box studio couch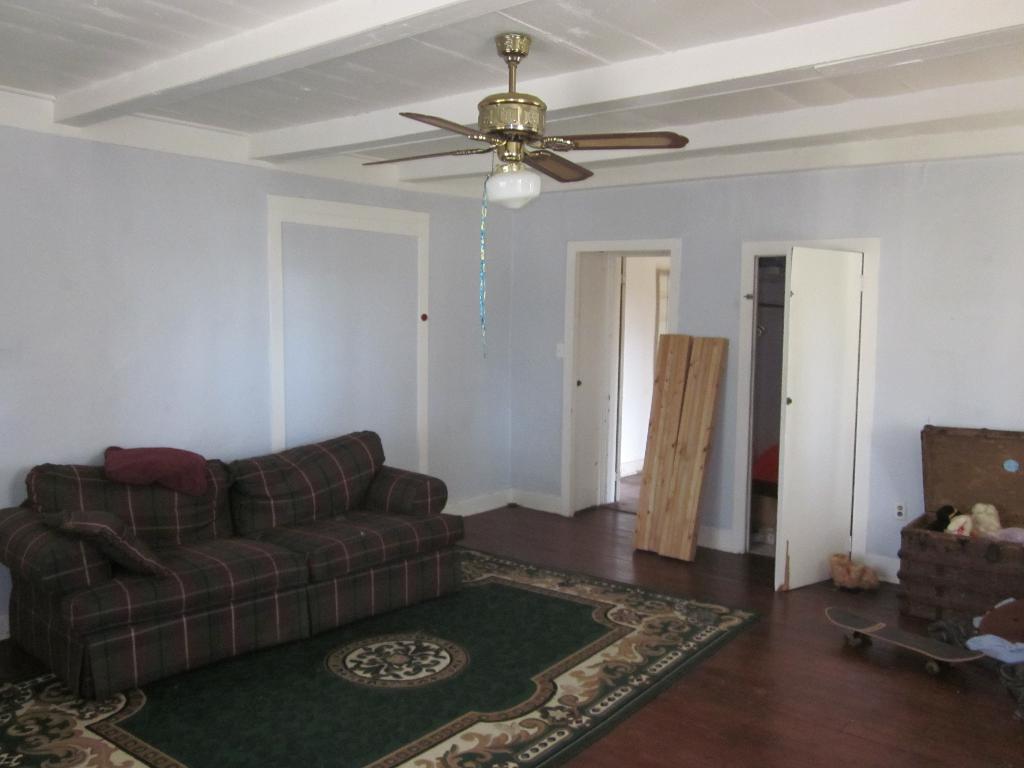
pyautogui.locateOnScreen(0, 442, 472, 698)
